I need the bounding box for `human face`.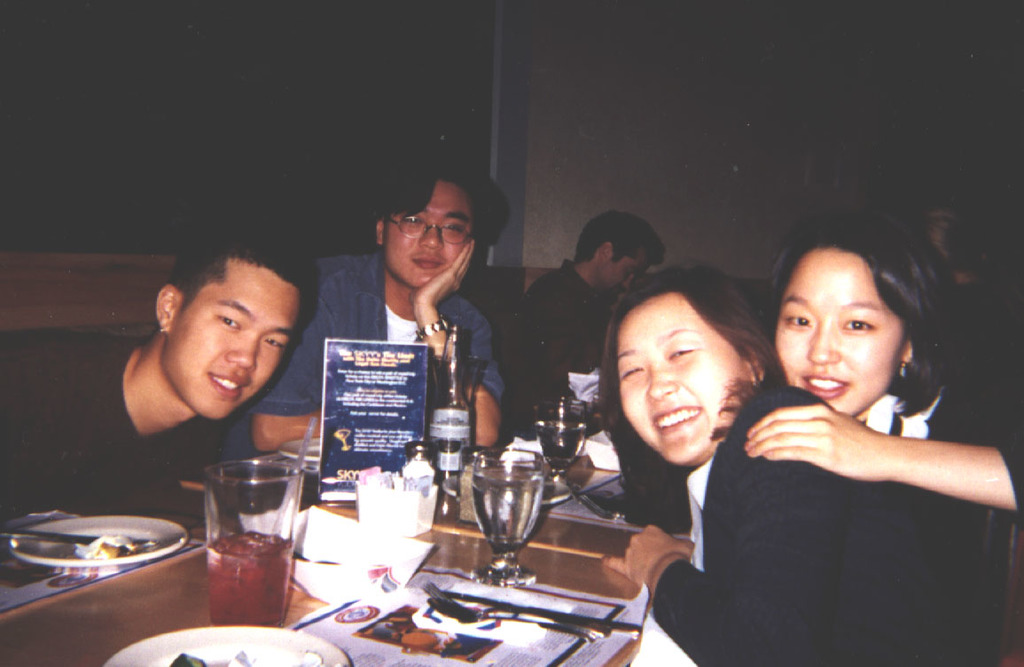
Here it is: x1=612, y1=286, x2=753, y2=469.
